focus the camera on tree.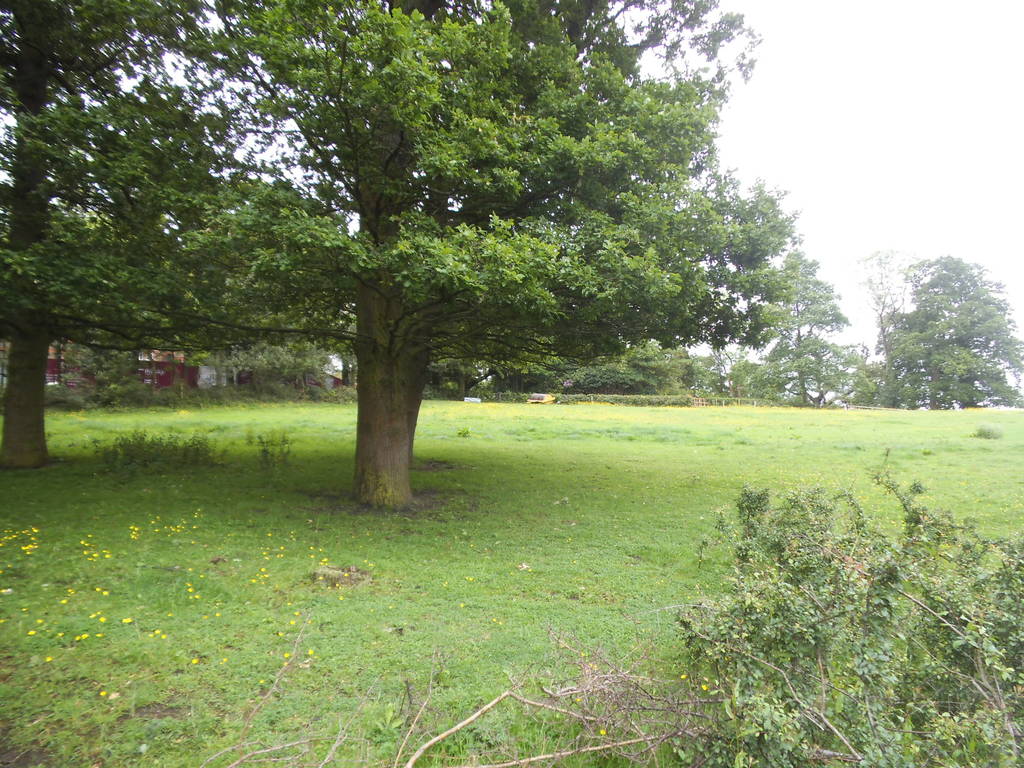
Focus region: rect(75, 29, 814, 507).
